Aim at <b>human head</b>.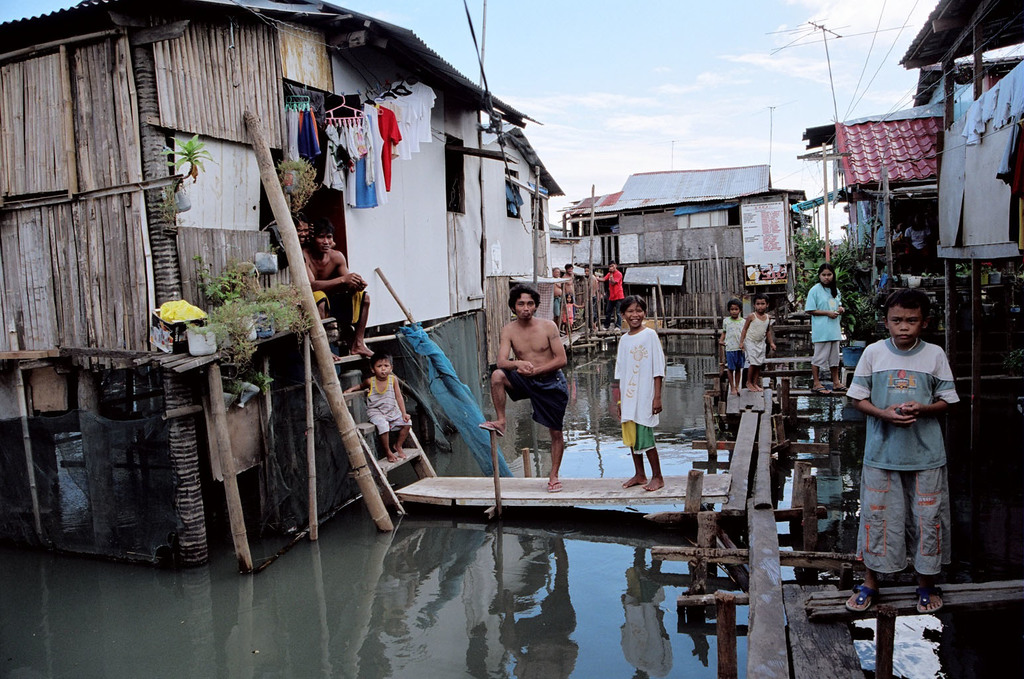
Aimed at region(582, 264, 590, 277).
